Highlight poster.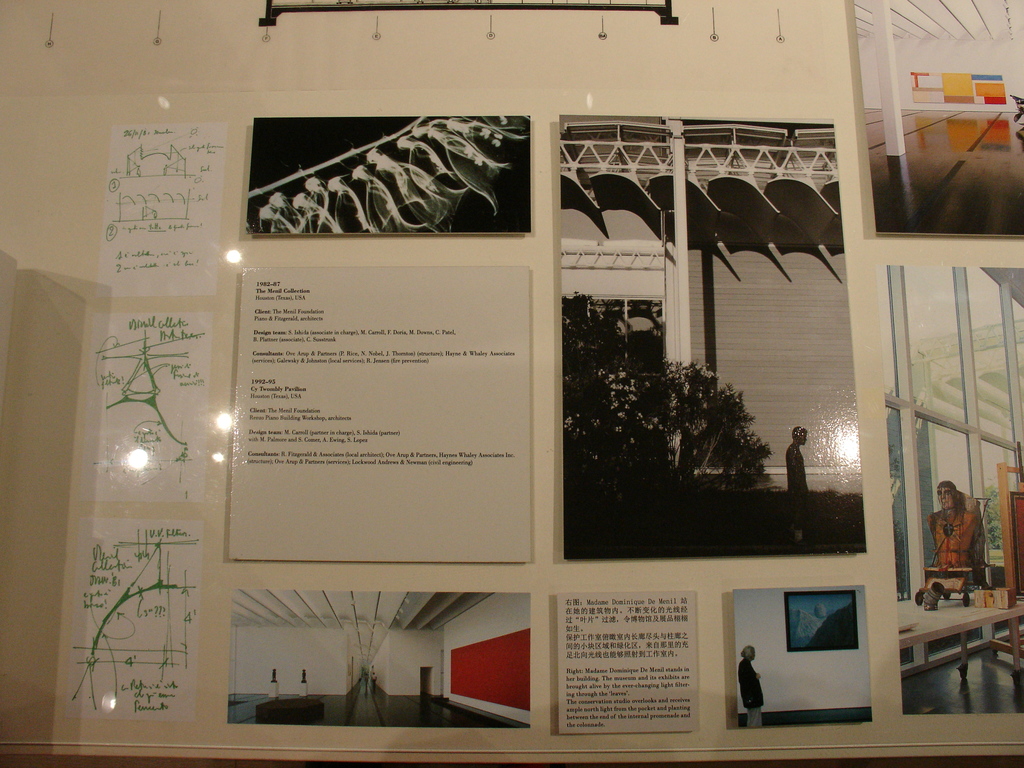
Highlighted region: x1=560, y1=115, x2=865, y2=560.
